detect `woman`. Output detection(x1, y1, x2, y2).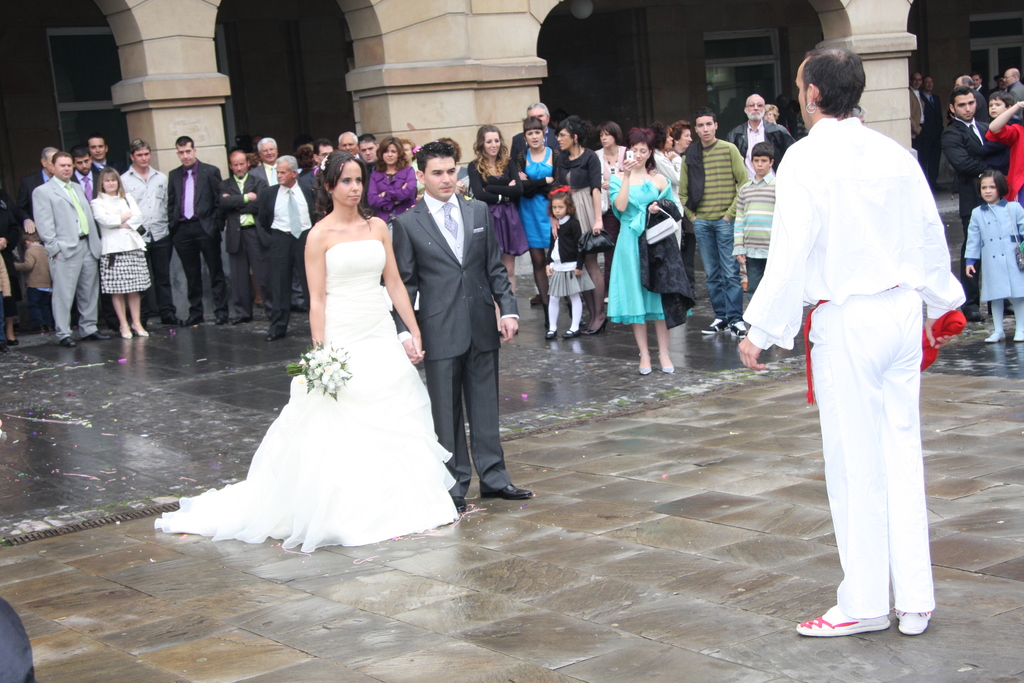
detection(761, 101, 784, 117).
